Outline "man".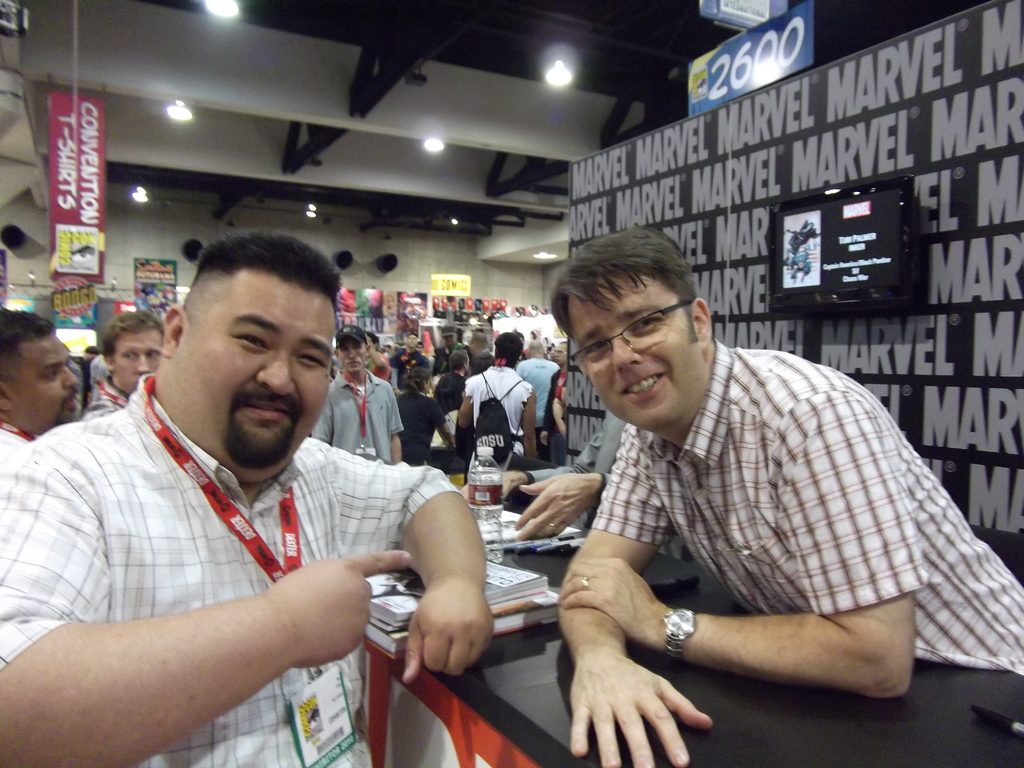
Outline: rect(435, 325, 461, 372).
